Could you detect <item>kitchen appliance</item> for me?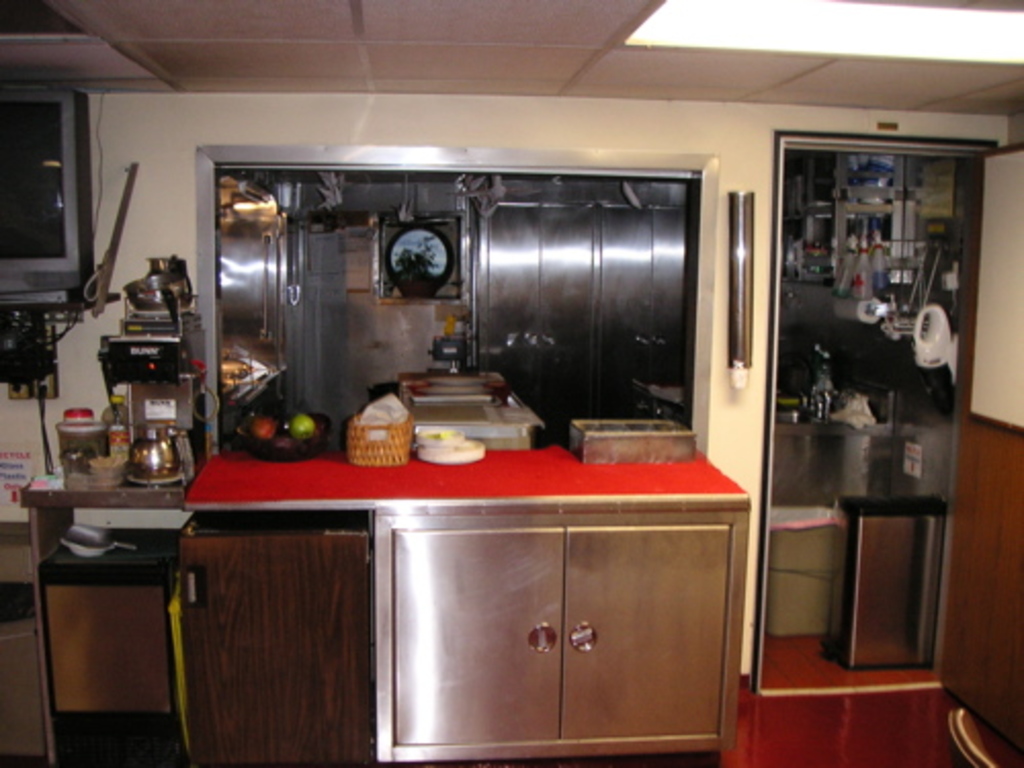
Detection result: box=[266, 182, 303, 311].
